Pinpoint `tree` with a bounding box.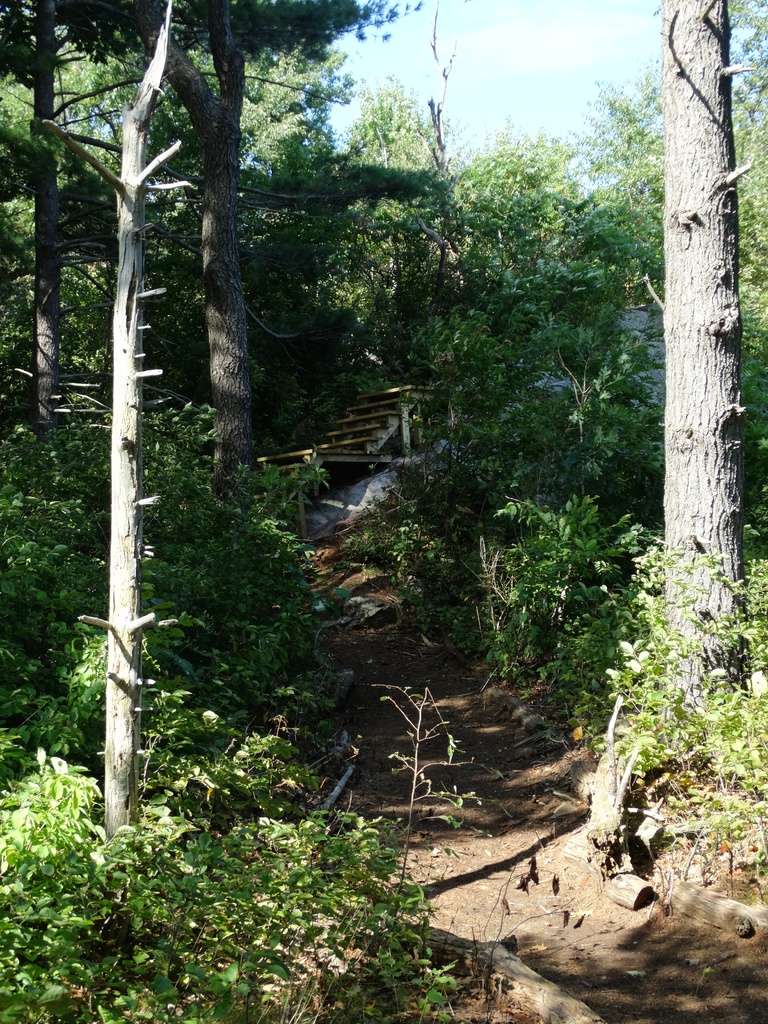
246:103:445:474.
